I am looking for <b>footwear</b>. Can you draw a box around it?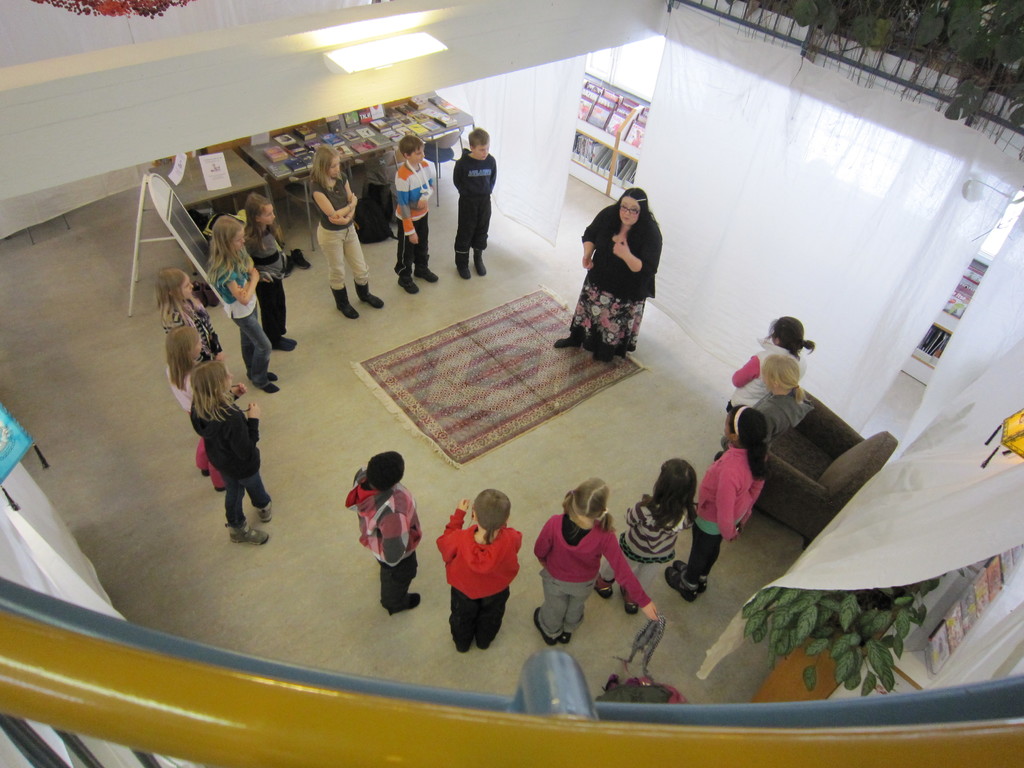
Sure, the bounding box is (left=380, top=591, right=422, bottom=614).
